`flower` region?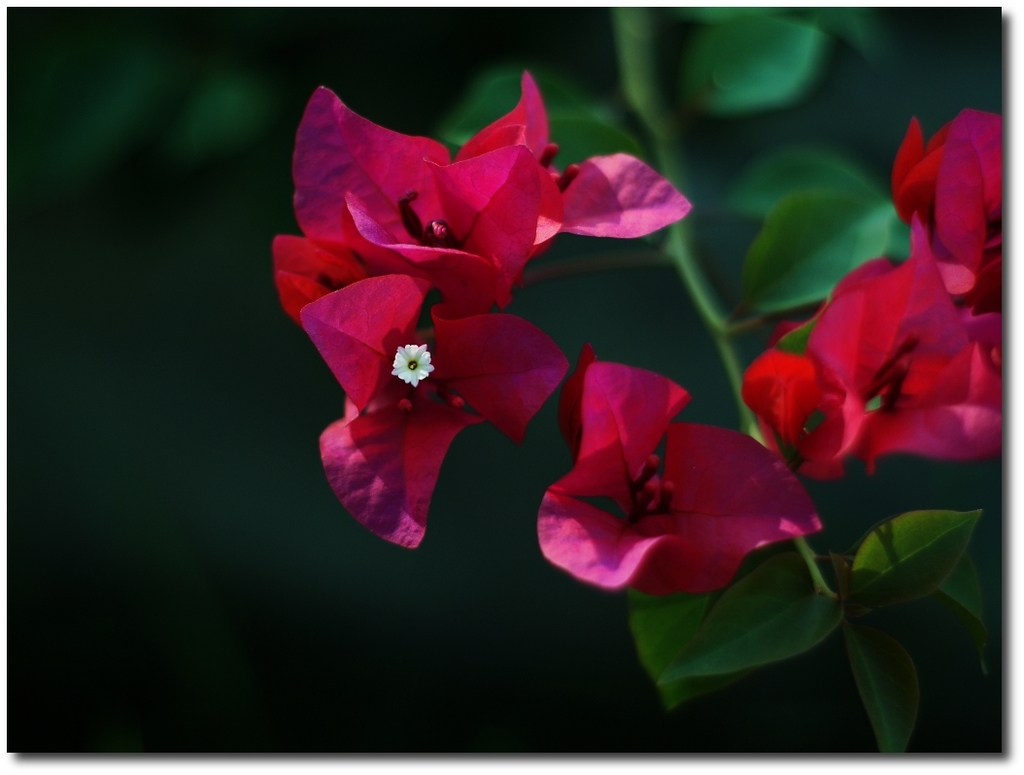
bbox=[534, 341, 827, 590]
